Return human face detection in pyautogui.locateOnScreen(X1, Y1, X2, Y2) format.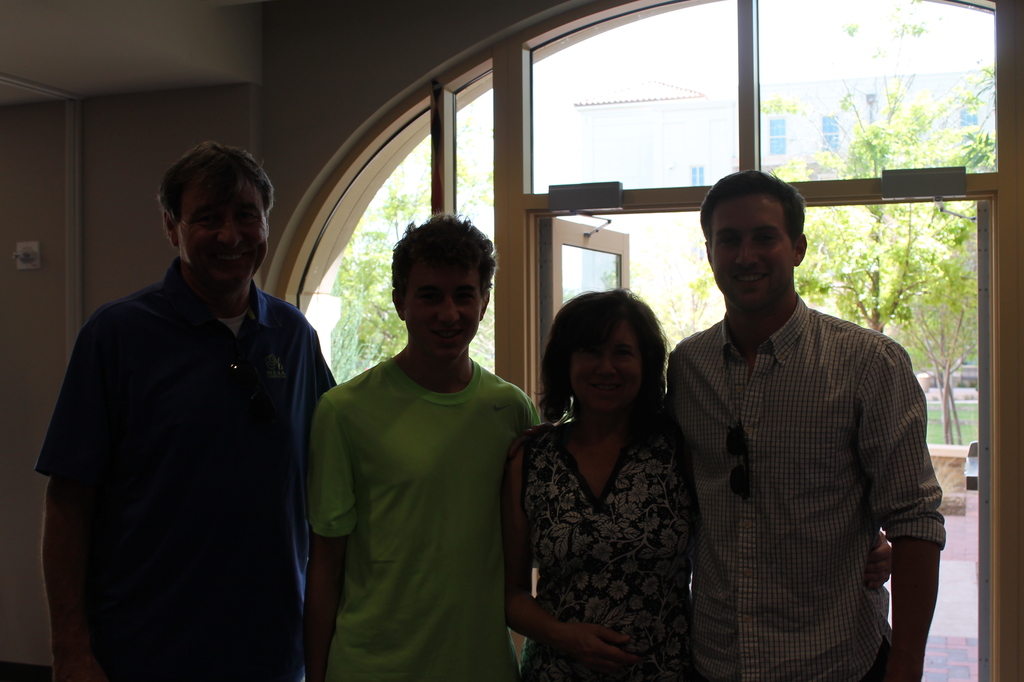
pyautogui.locateOnScreen(407, 263, 482, 359).
